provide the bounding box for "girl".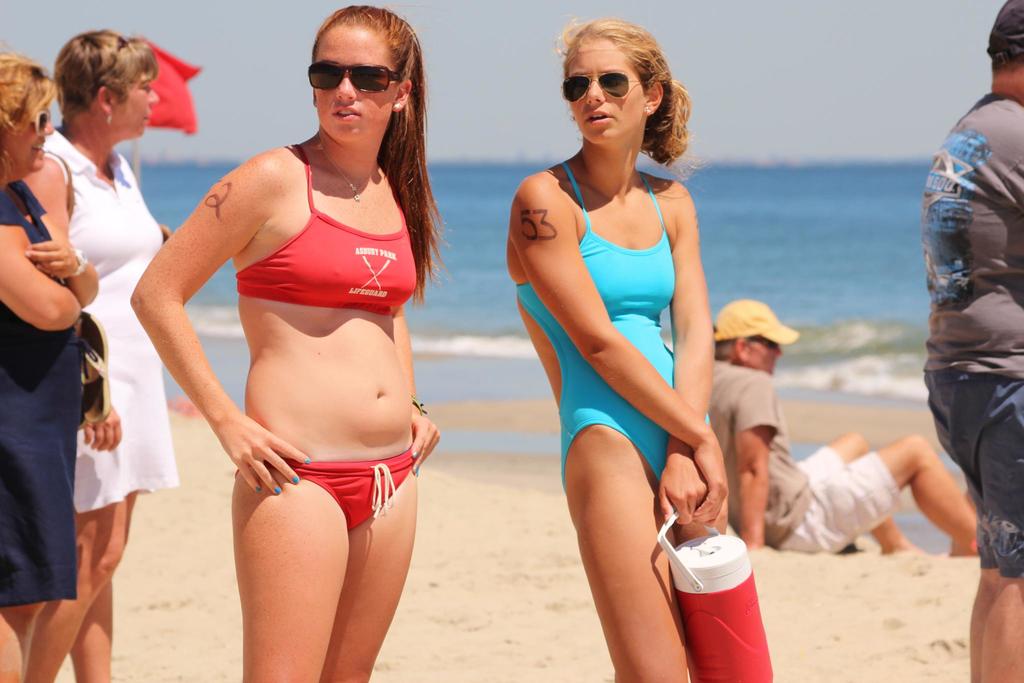
left=0, top=55, right=93, bottom=682.
